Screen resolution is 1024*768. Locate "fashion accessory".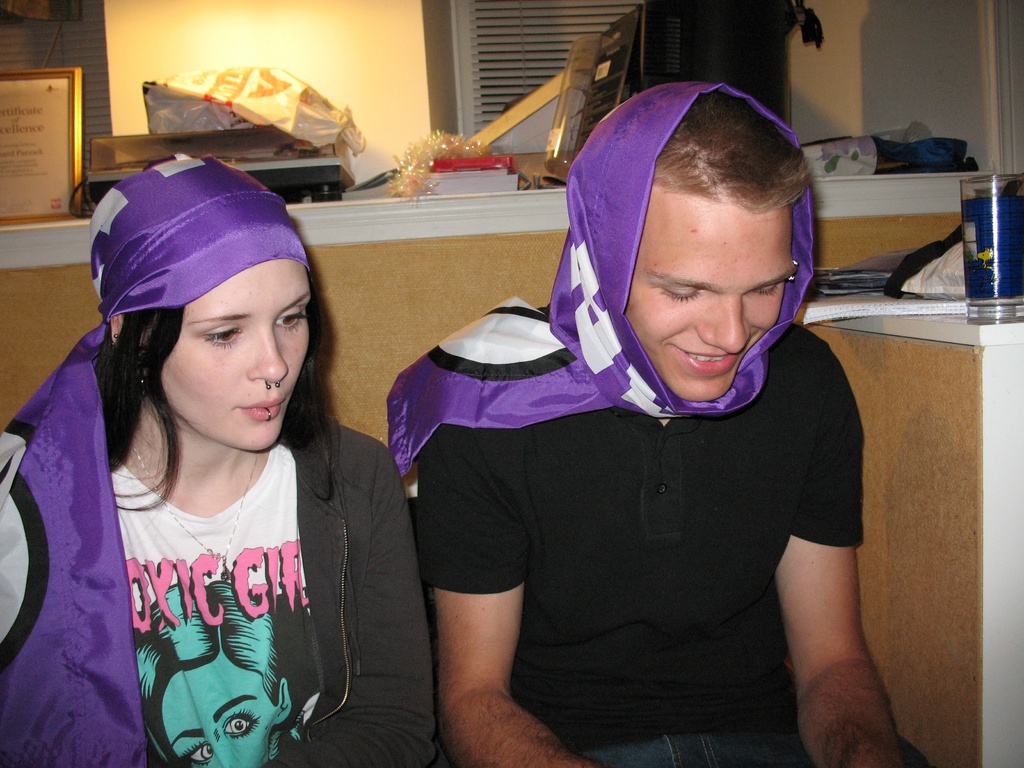
[136, 450, 264, 568].
